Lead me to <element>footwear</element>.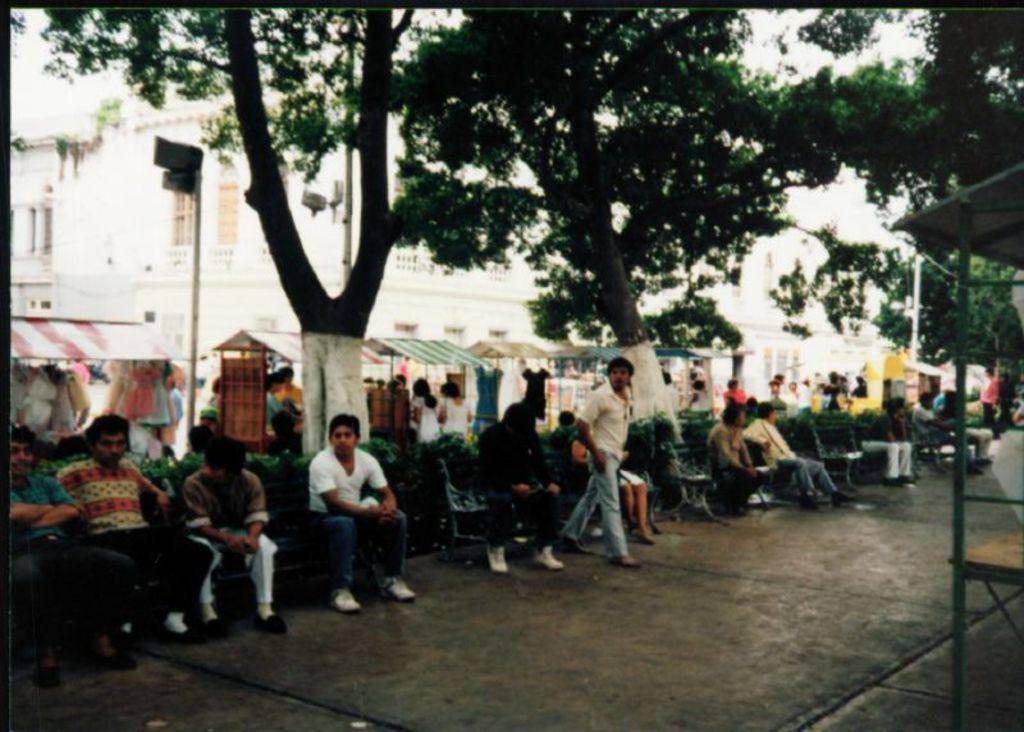
Lead to x1=374 y1=572 x2=421 y2=603.
